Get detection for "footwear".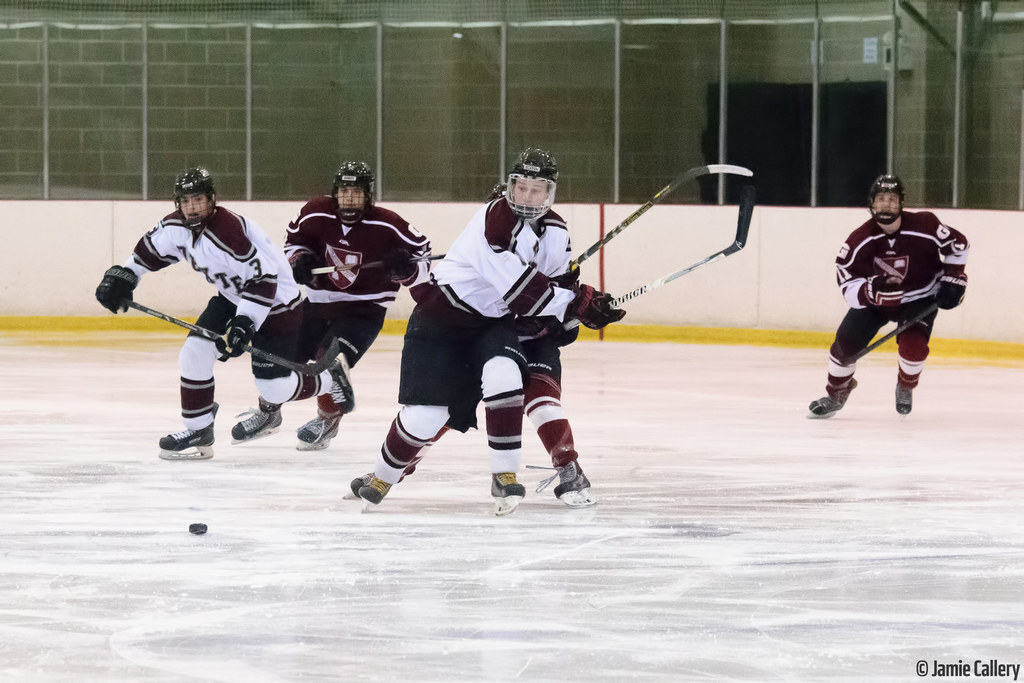
Detection: <bbox>232, 398, 287, 440</bbox>.
